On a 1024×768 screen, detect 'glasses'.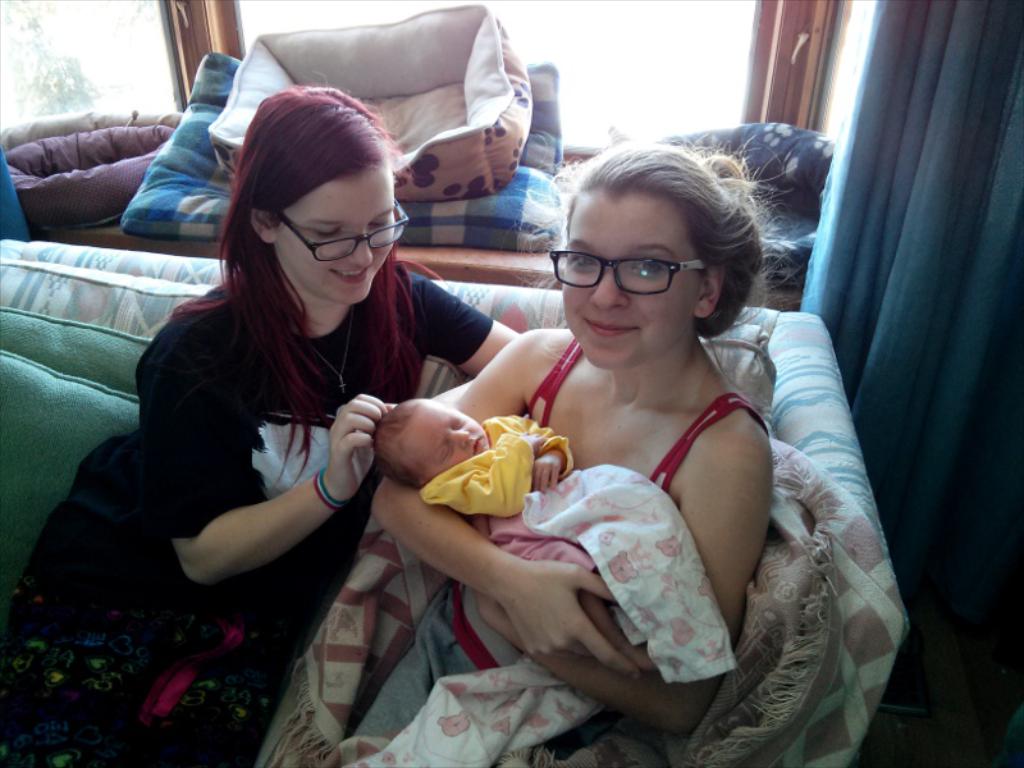
{"left": 278, "top": 196, "right": 407, "bottom": 261}.
